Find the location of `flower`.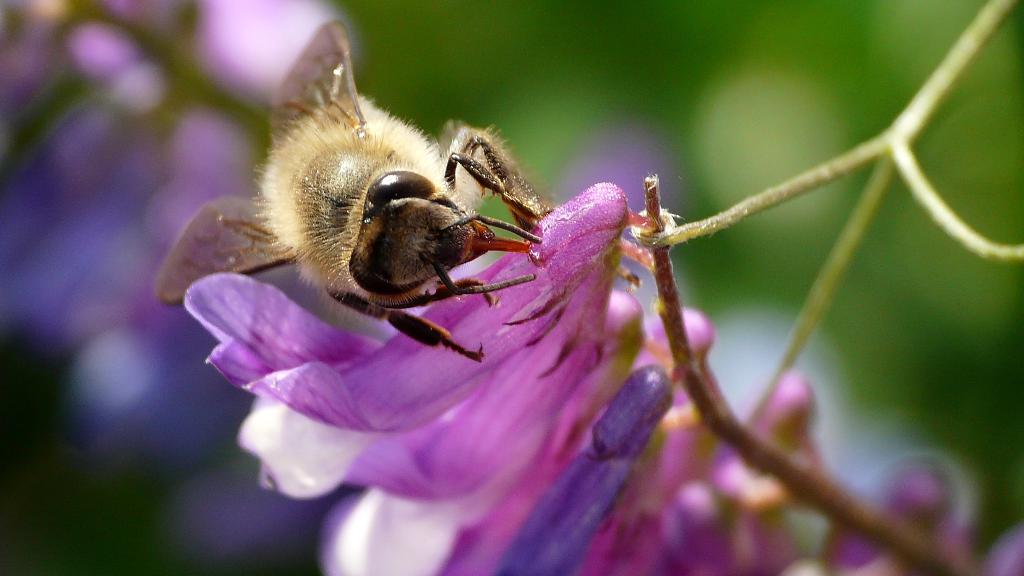
Location: bbox=(156, 176, 624, 575).
